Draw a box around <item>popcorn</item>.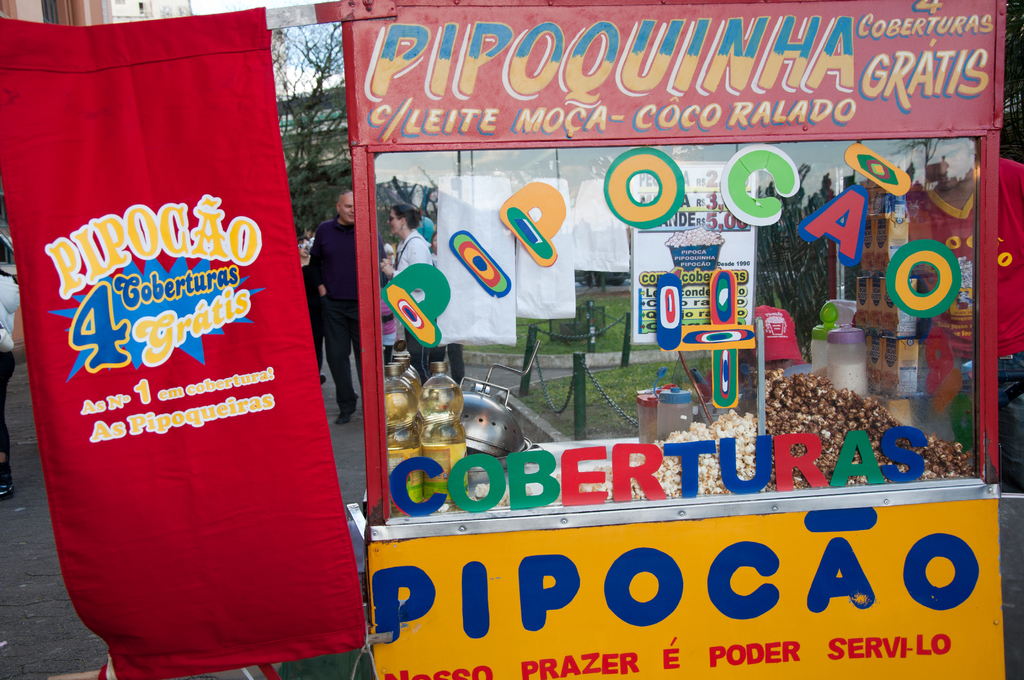
BBox(464, 409, 758, 500).
